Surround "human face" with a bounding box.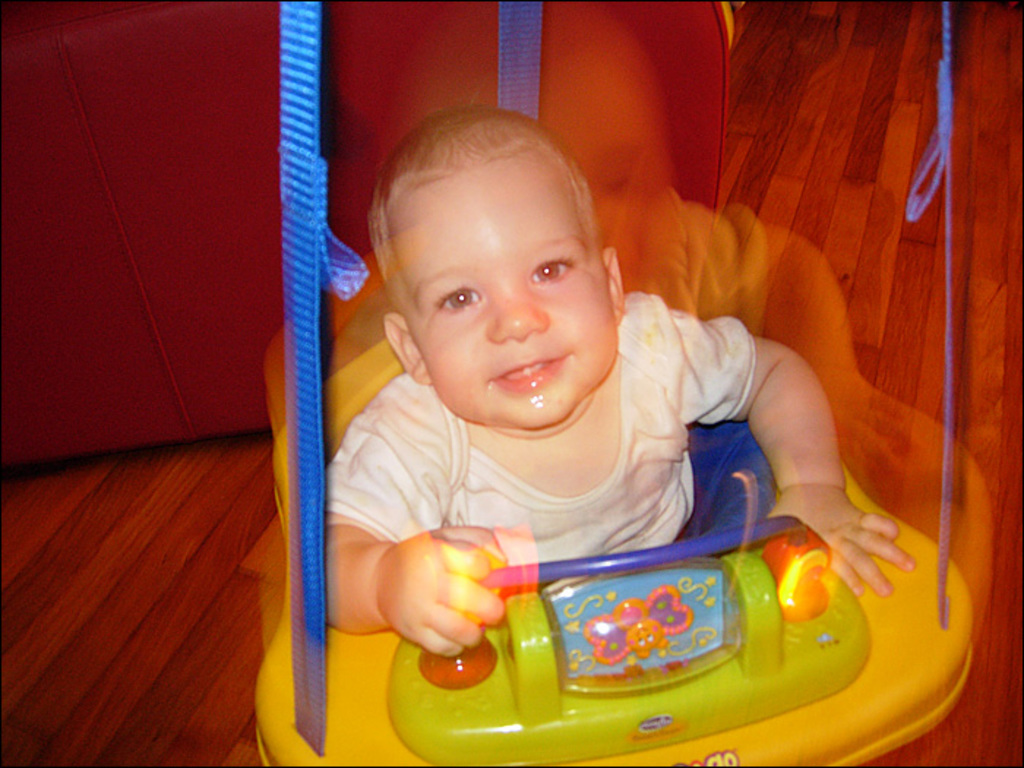
398:165:625:432.
